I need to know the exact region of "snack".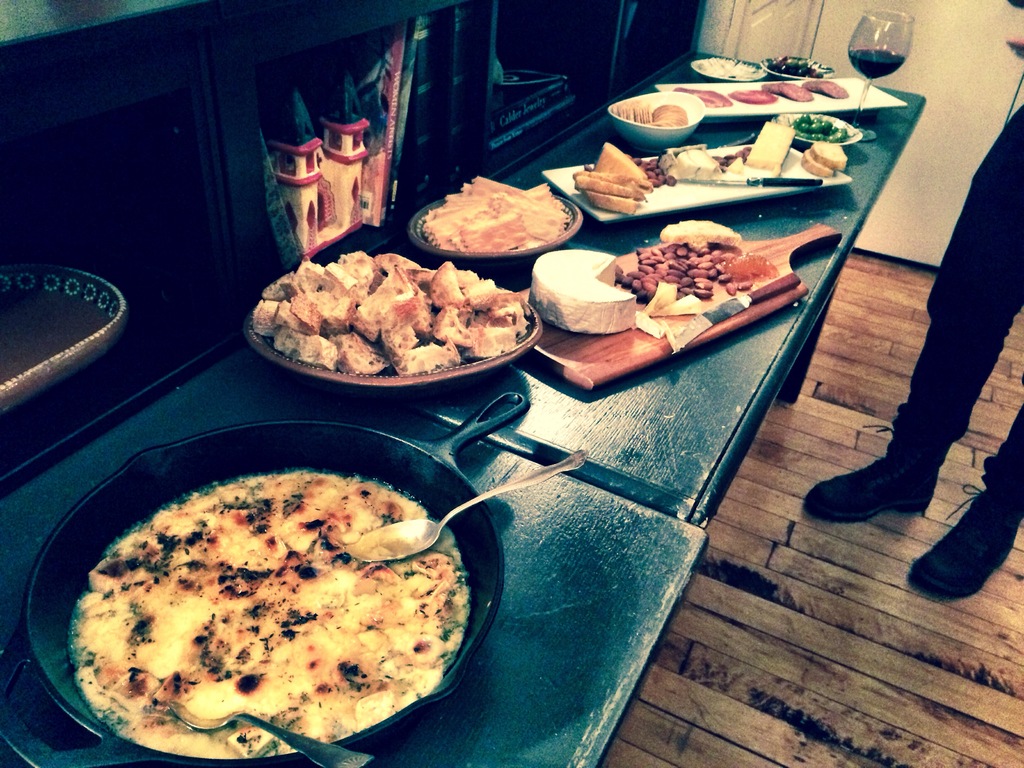
Region: BBox(805, 81, 846, 103).
